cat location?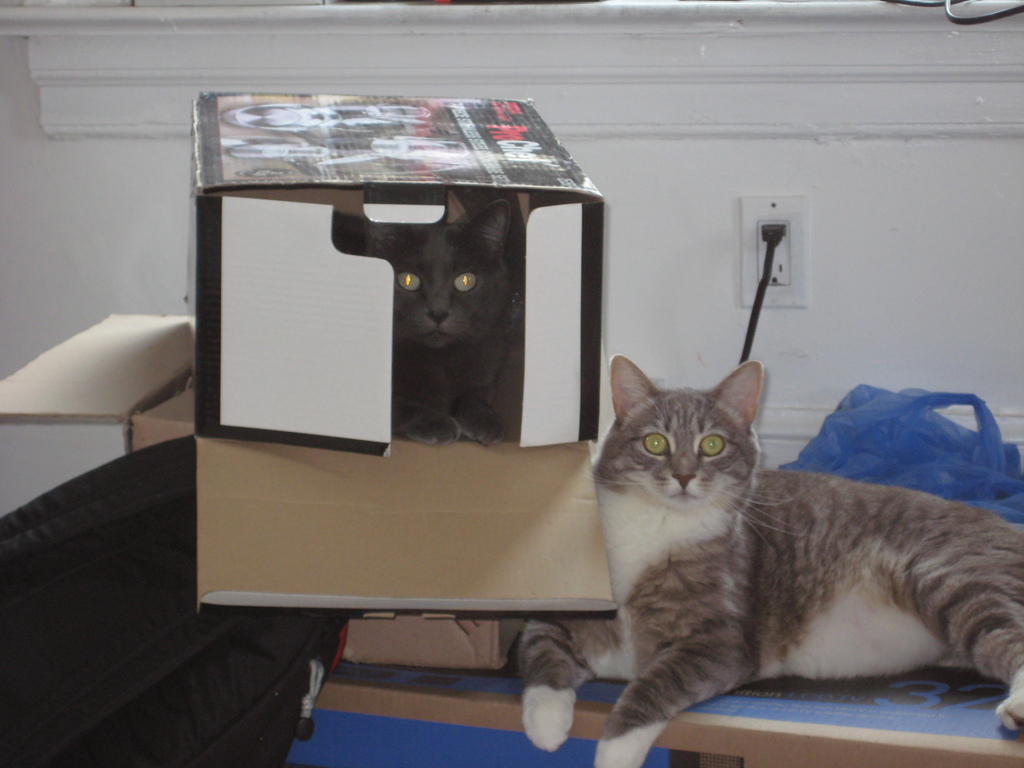
bbox=[513, 352, 1023, 767]
